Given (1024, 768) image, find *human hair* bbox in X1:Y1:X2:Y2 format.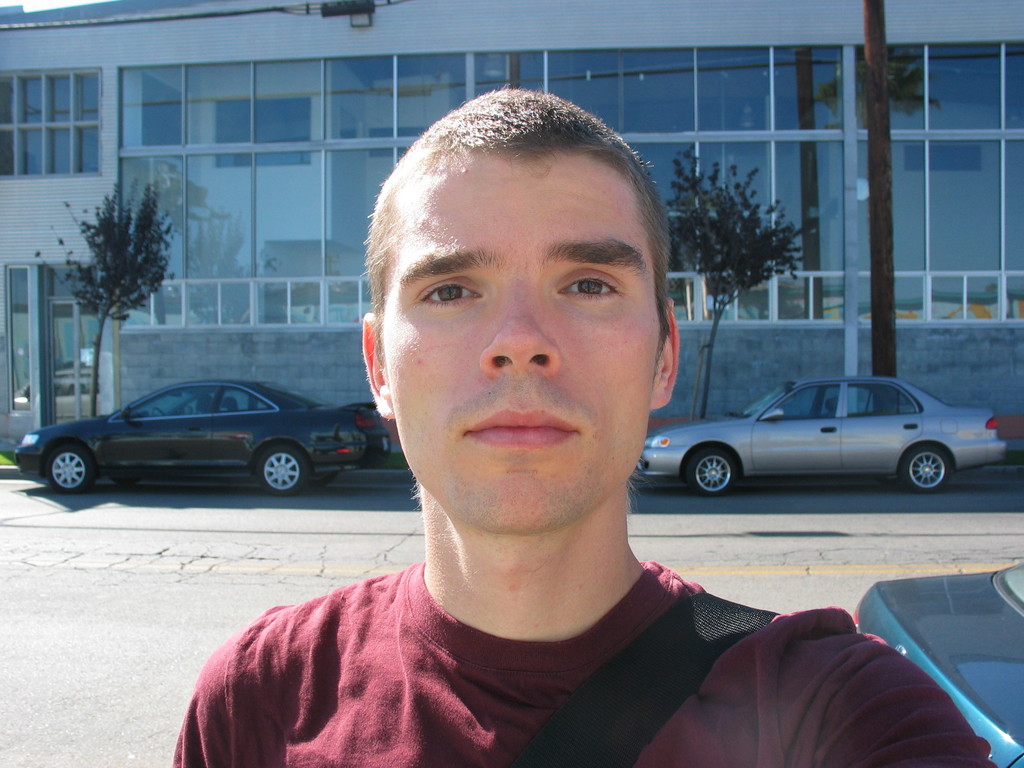
355:81:670:446.
